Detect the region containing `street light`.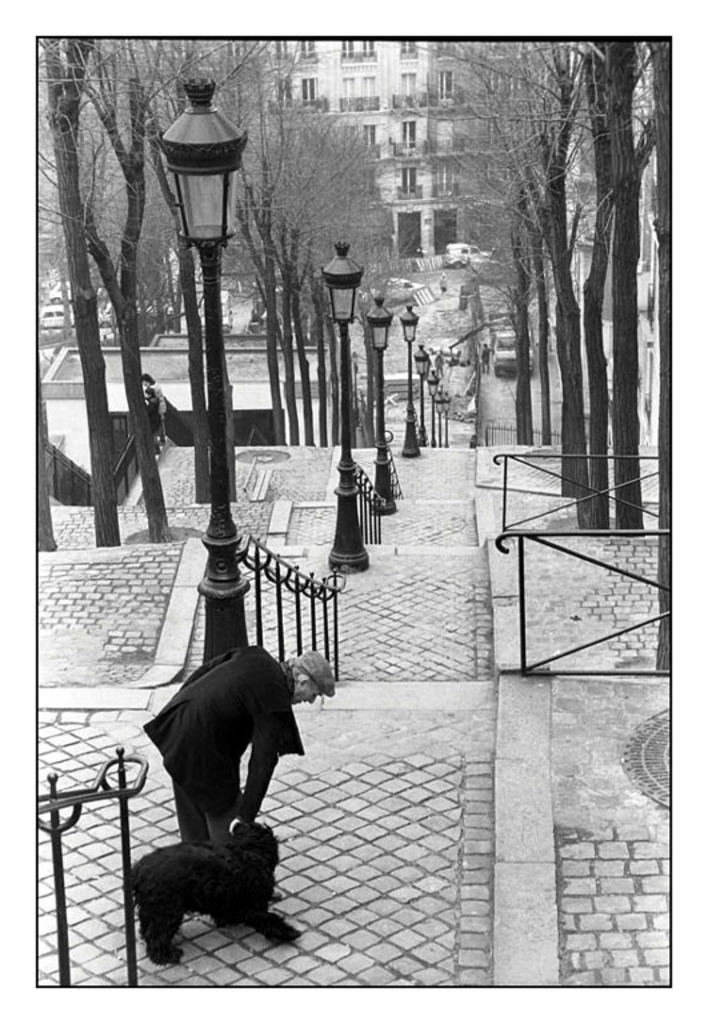
l=93, t=60, r=299, b=584.
